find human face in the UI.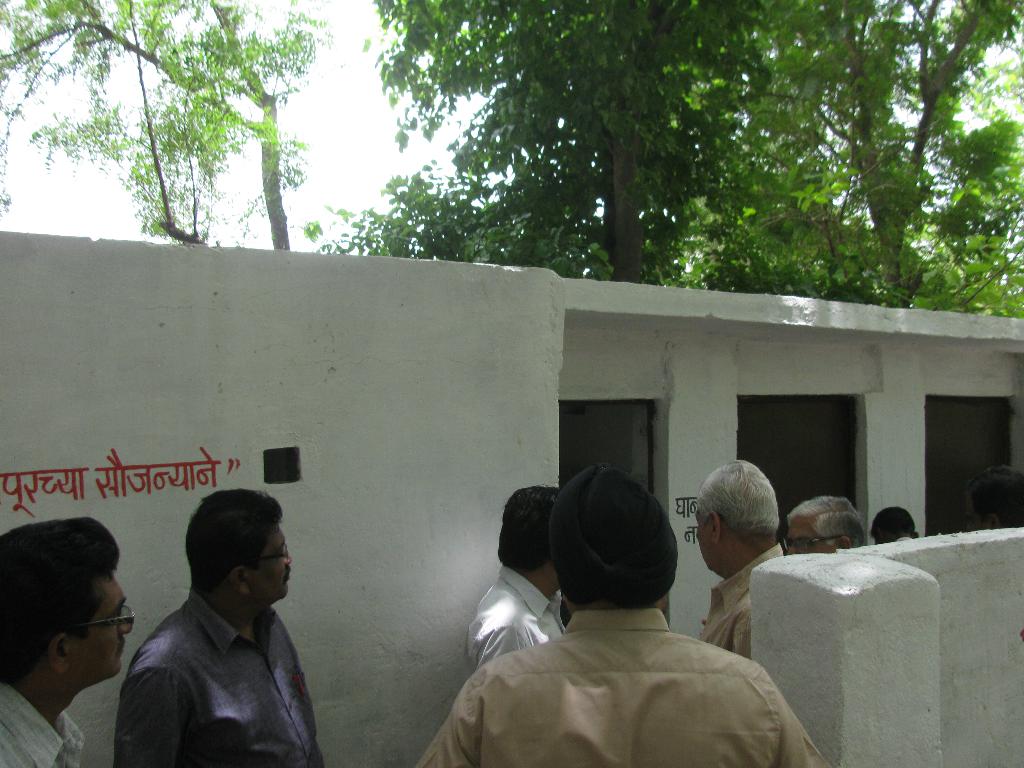
UI element at l=245, t=522, r=294, b=612.
